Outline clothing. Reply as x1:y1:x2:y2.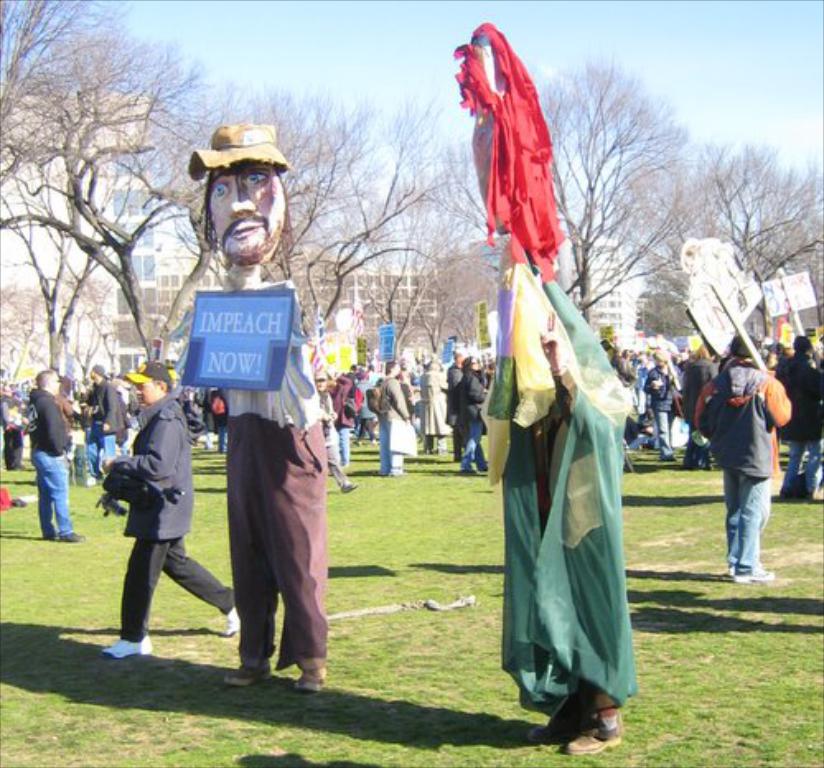
26:389:71:541.
